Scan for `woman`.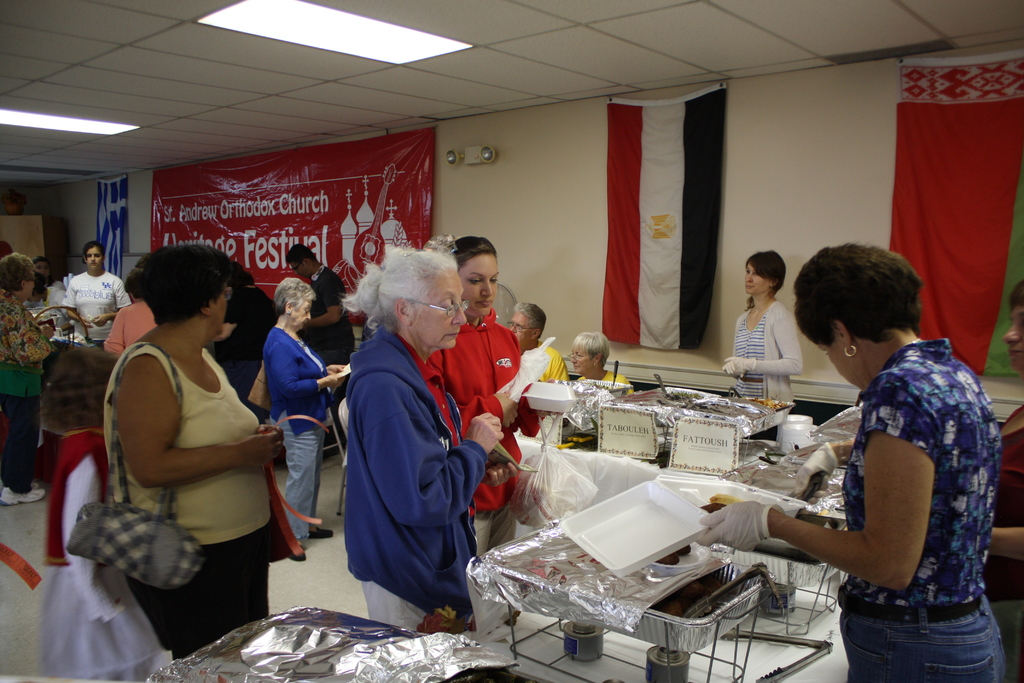
Scan result: rect(95, 229, 282, 668).
